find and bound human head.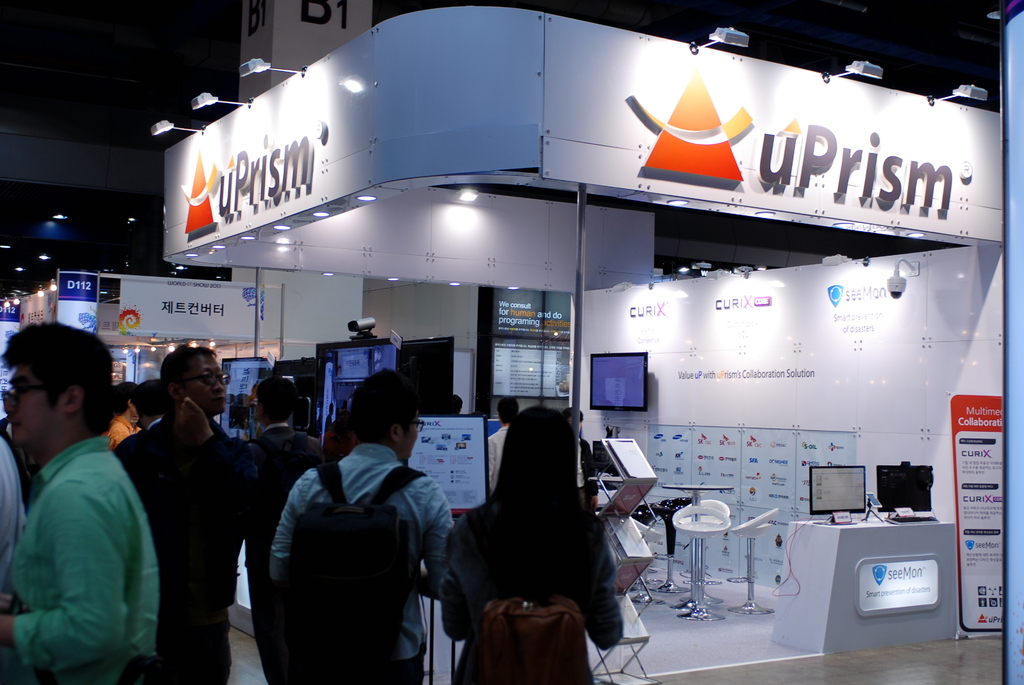
Bound: l=493, t=391, r=516, b=423.
